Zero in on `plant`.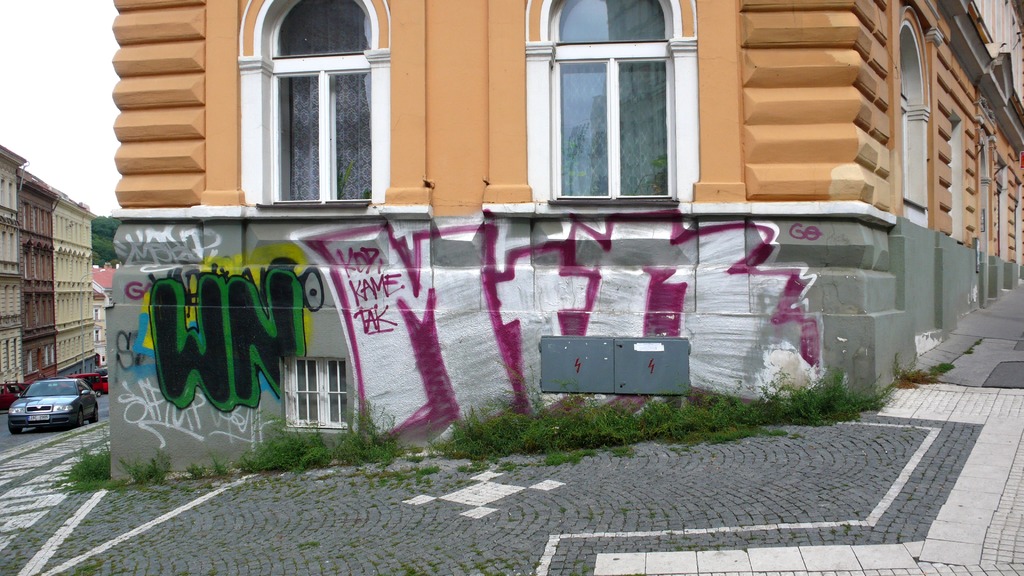
Zeroed in: 344/479/358/487.
